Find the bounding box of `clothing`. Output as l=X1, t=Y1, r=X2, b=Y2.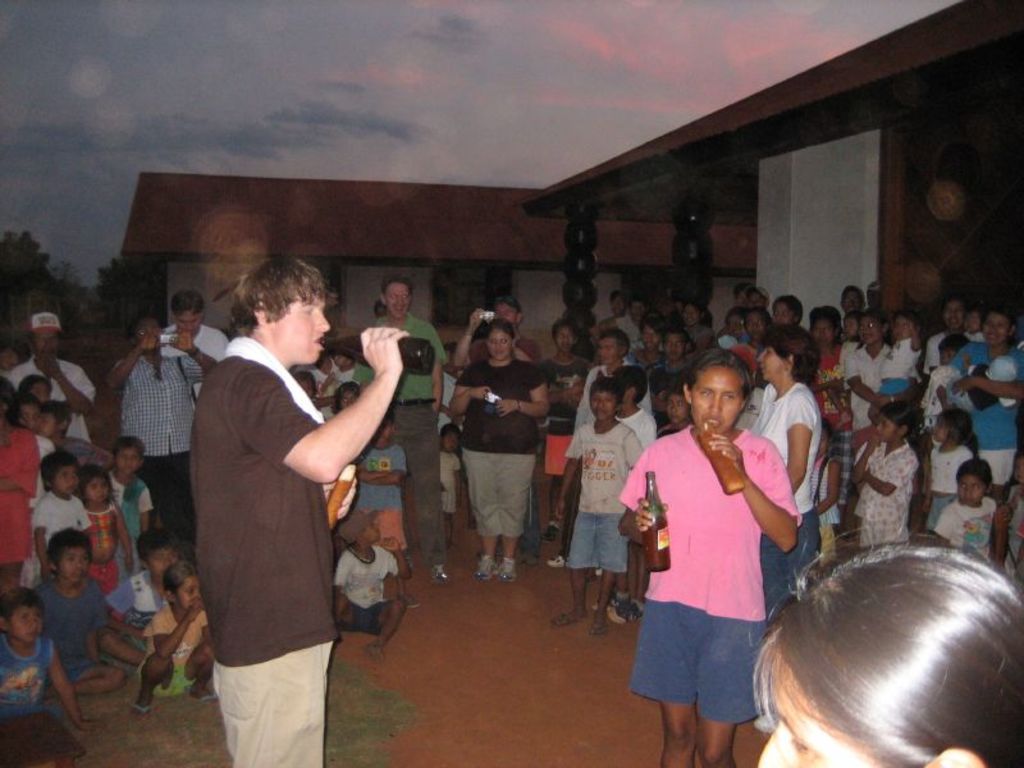
l=570, t=421, r=641, b=576.
